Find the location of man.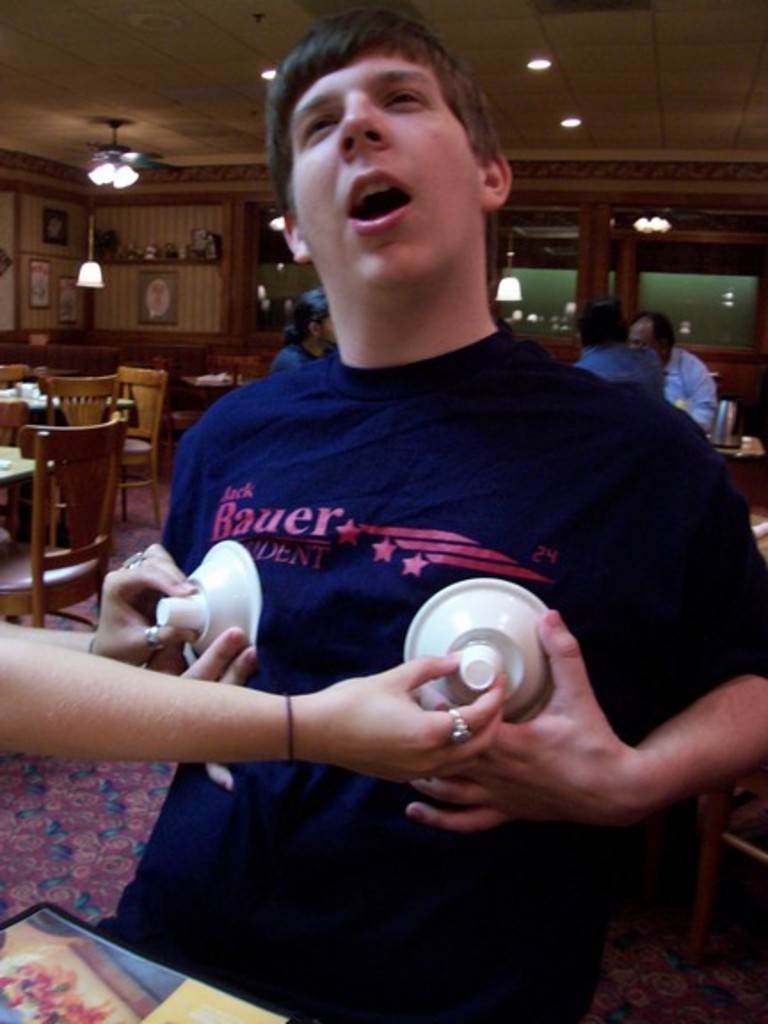
Location: pyautogui.locateOnScreen(572, 293, 670, 404).
